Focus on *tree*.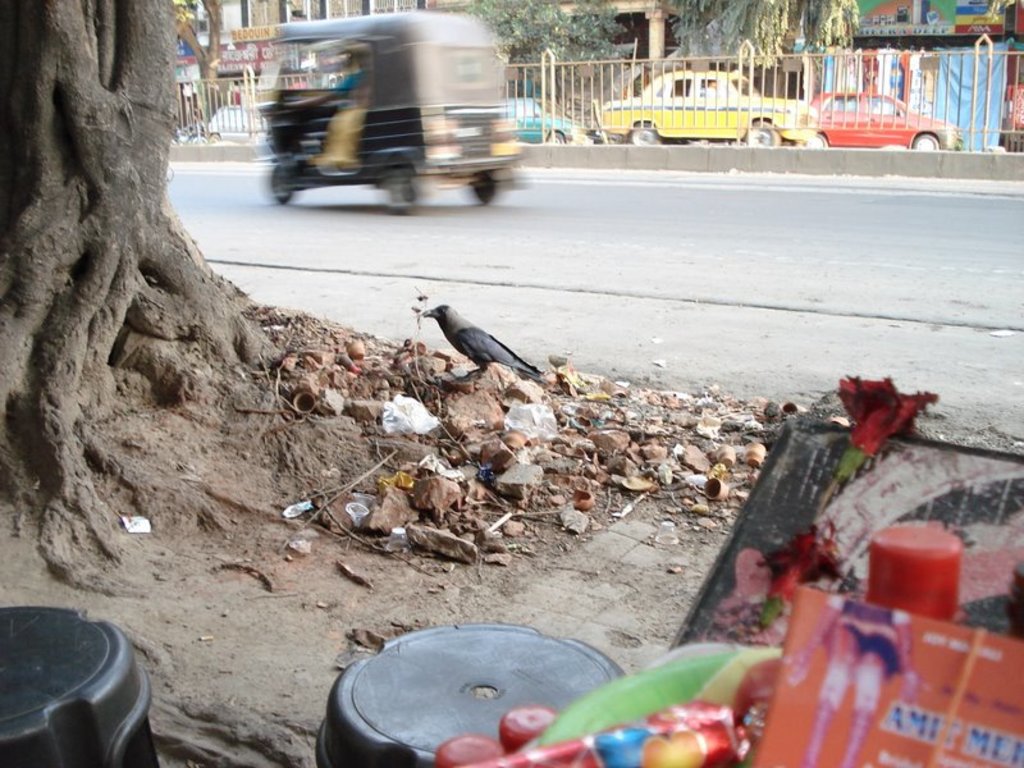
Focused at locate(1, 0, 279, 577).
